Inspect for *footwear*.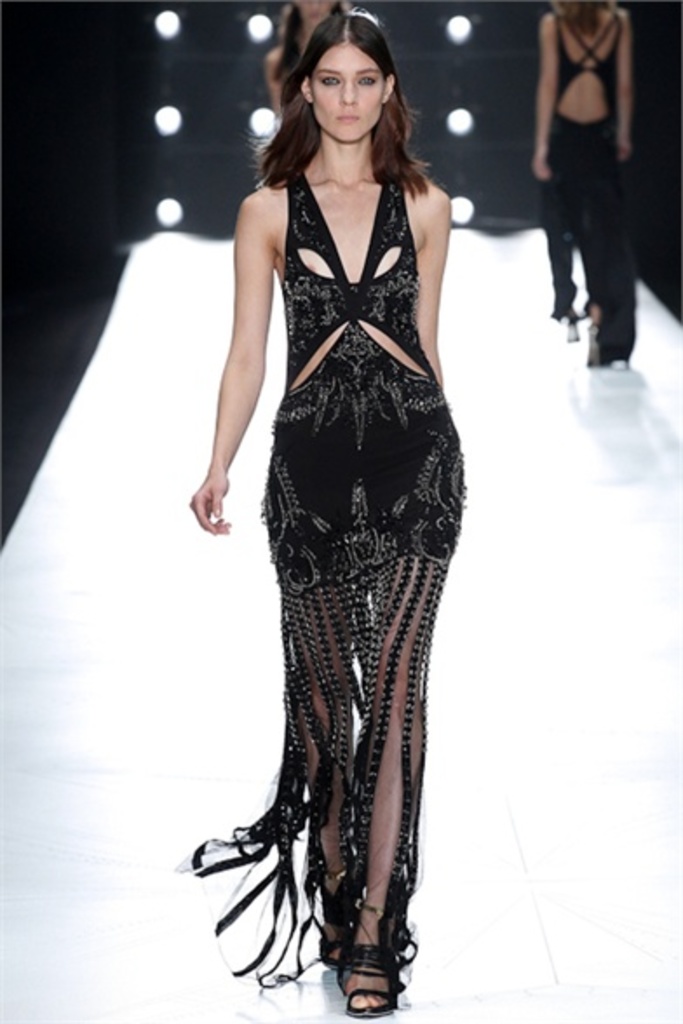
Inspection: detection(558, 307, 578, 341).
